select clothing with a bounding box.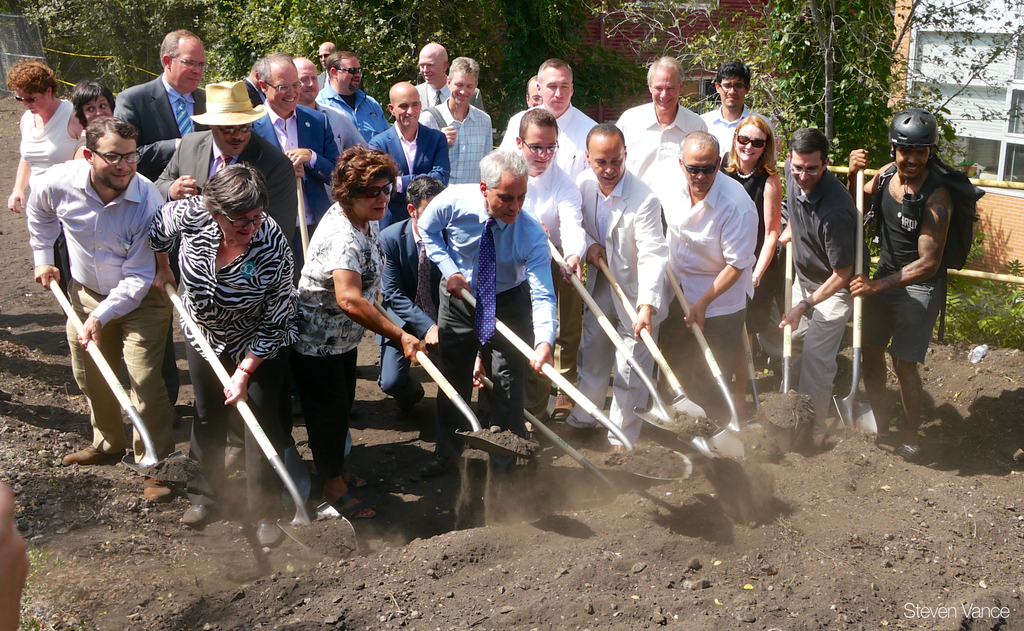
x1=296, y1=197, x2=377, y2=487.
